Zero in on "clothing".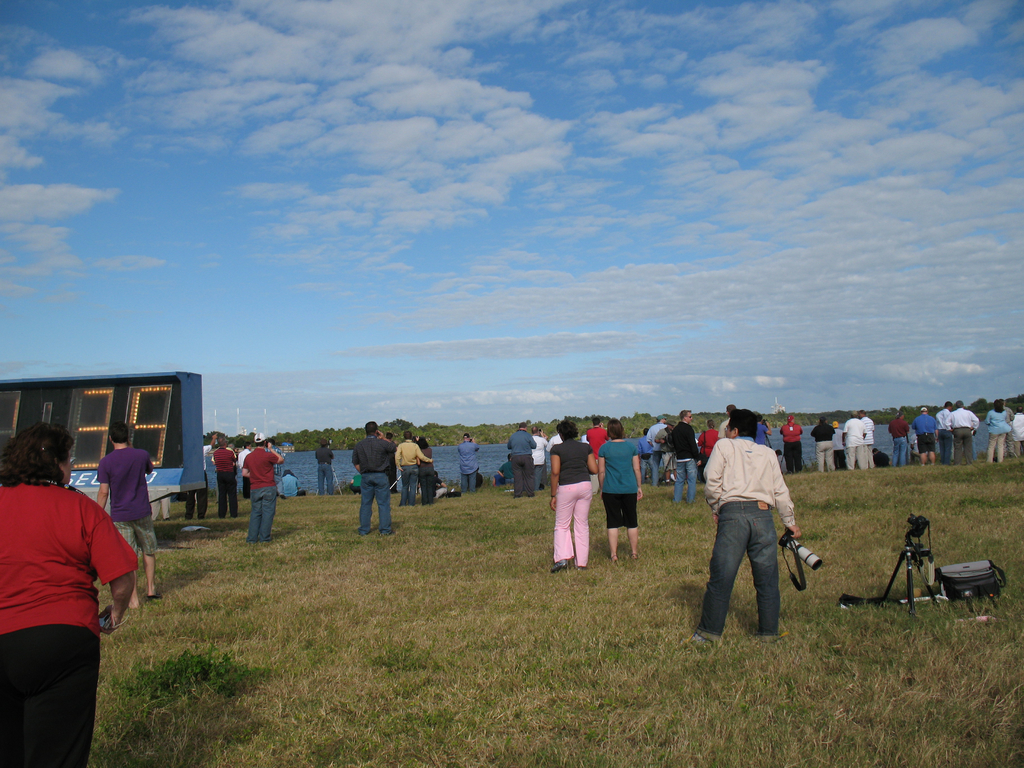
Zeroed in: crop(508, 429, 536, 498).
